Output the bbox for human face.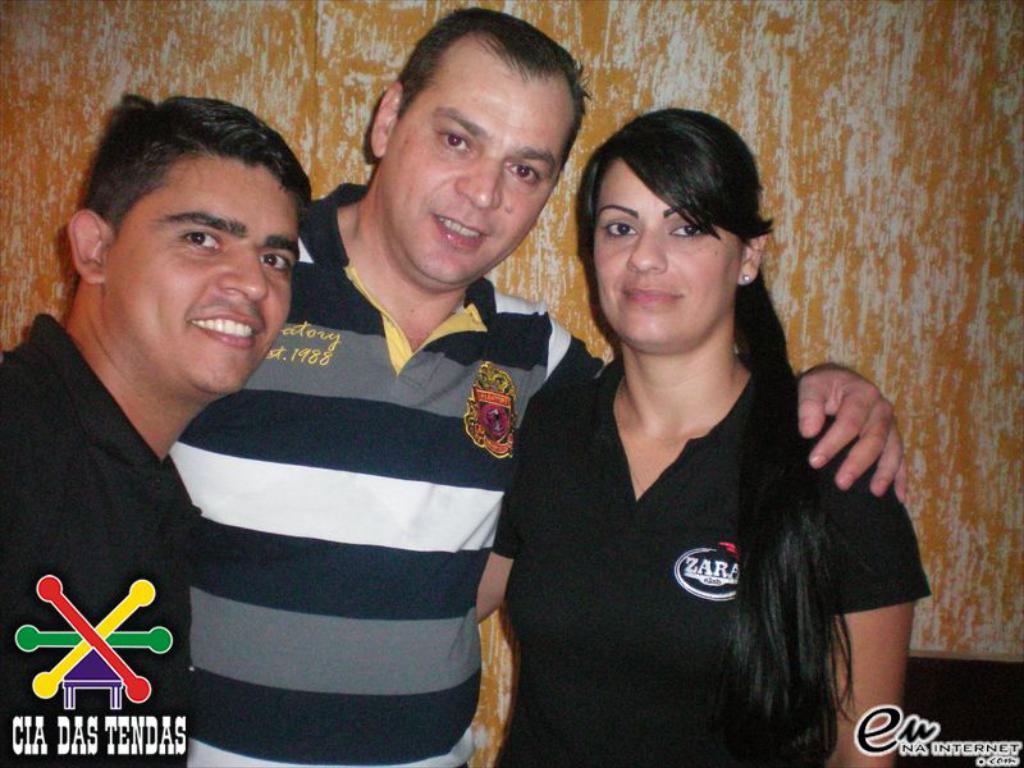
[left=591, top=154, right=742, bottom=344].
